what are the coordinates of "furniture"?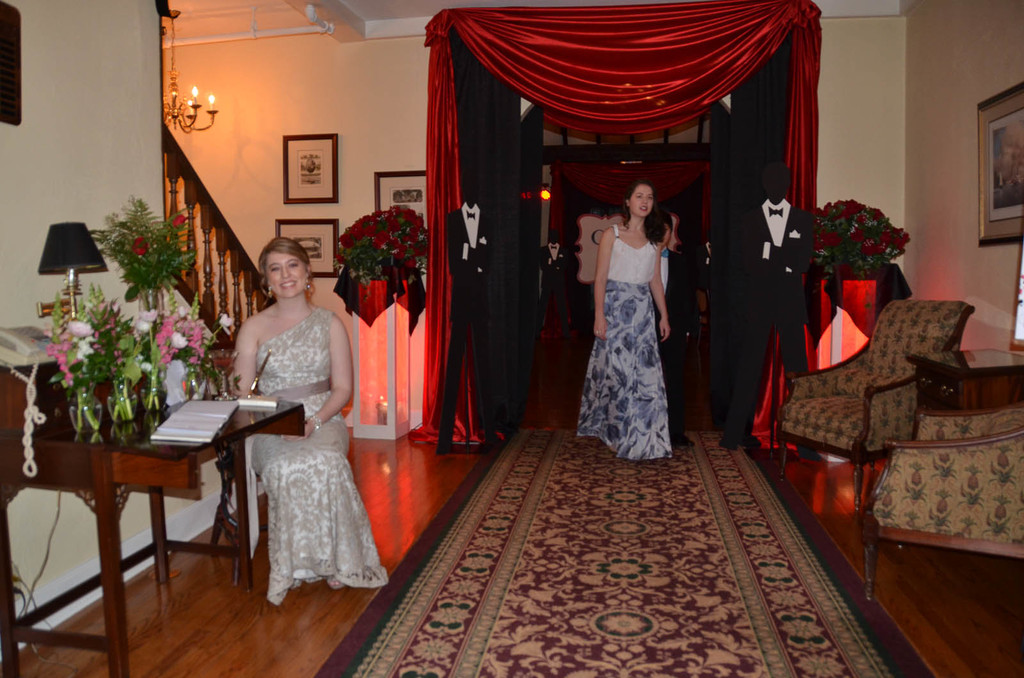
857,403,1020,595.
